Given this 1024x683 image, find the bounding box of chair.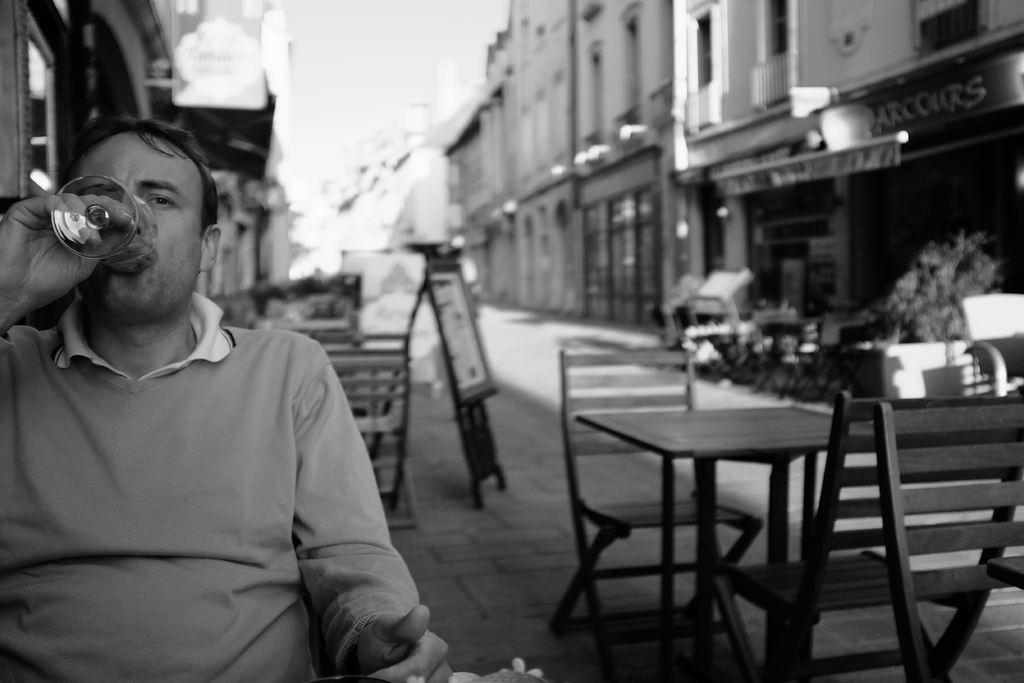
pyautogui.locateOnScreen(335, 353, 410, 529).
